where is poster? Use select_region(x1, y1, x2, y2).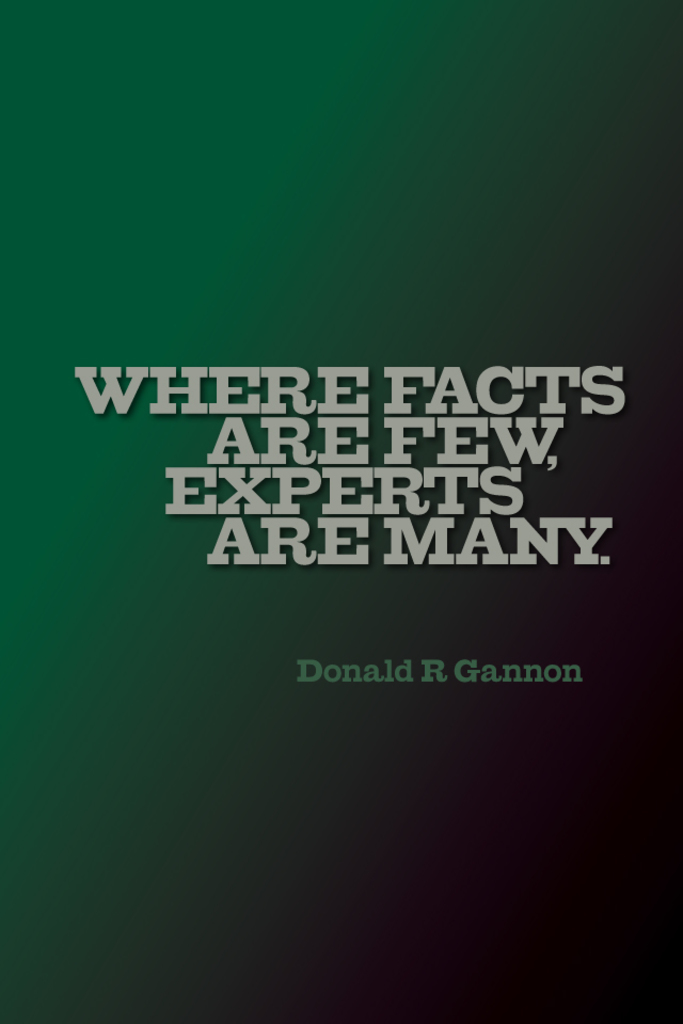
select_region(0, 0, 682, 1023).
